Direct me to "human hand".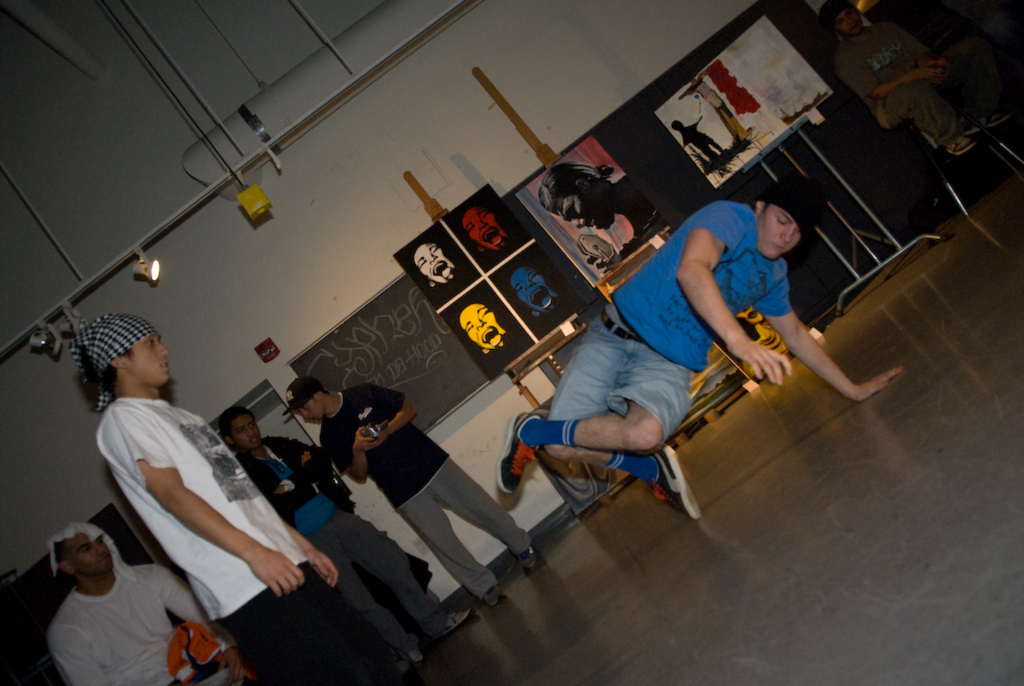
Direction: {"left": 219, "top": 645, "right": 253, "bottom": 684}.
